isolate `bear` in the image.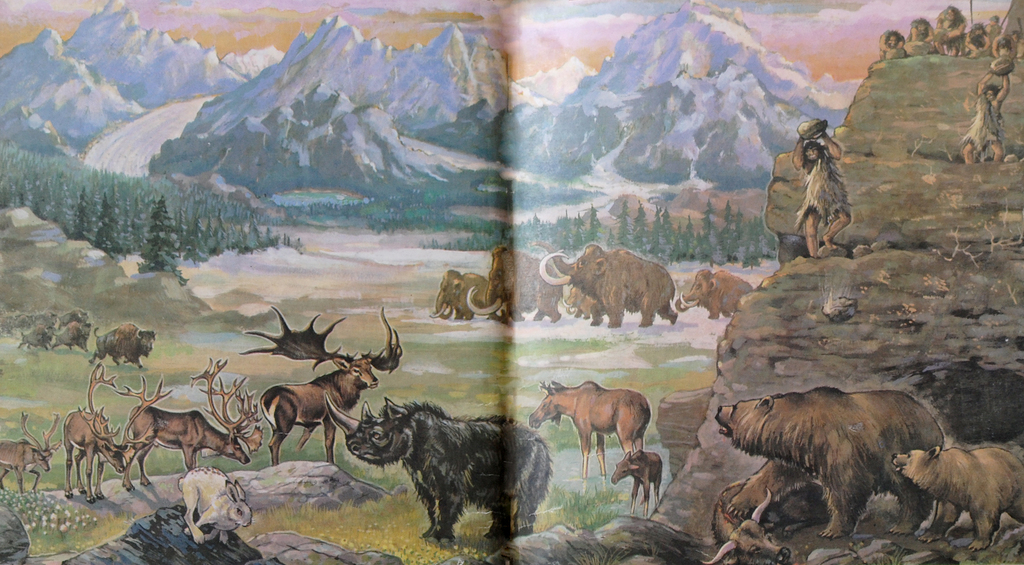
Isolated region: left=890, top=445, right=1023, bottom=555.
